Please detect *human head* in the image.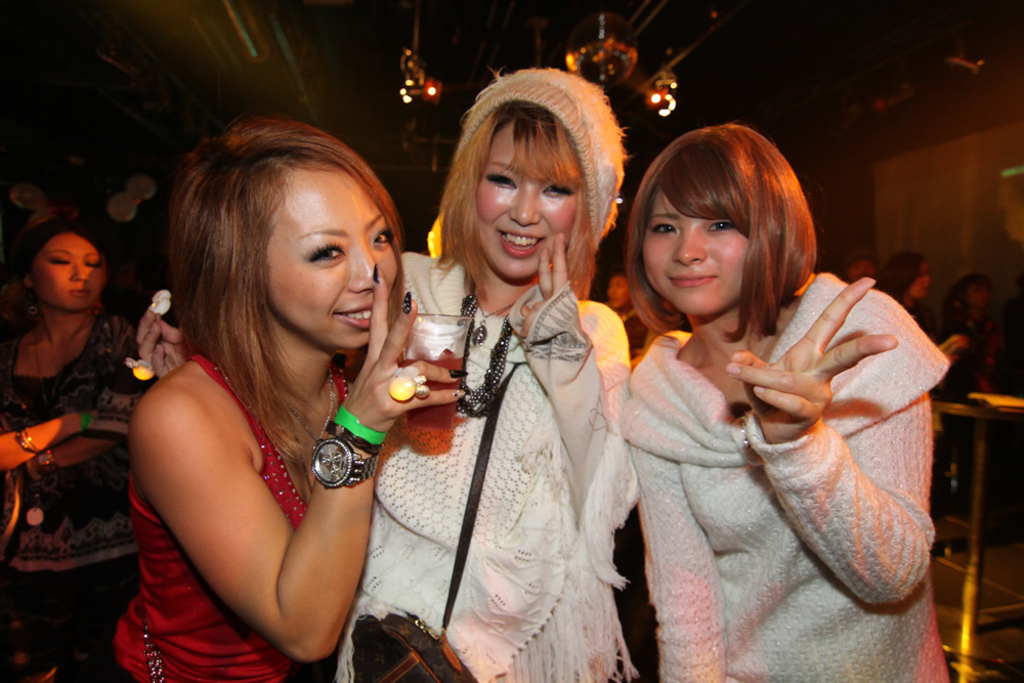
l=18, t=218, r=114, b=314.
